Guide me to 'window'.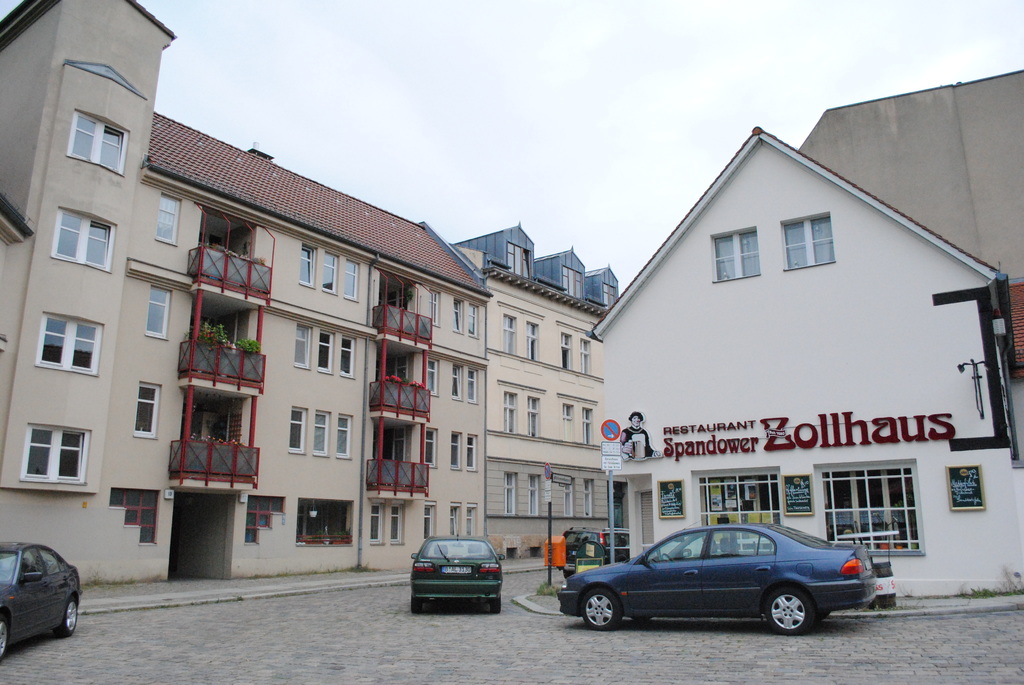
Guidance: select_region(465, 505, 476, 539).
